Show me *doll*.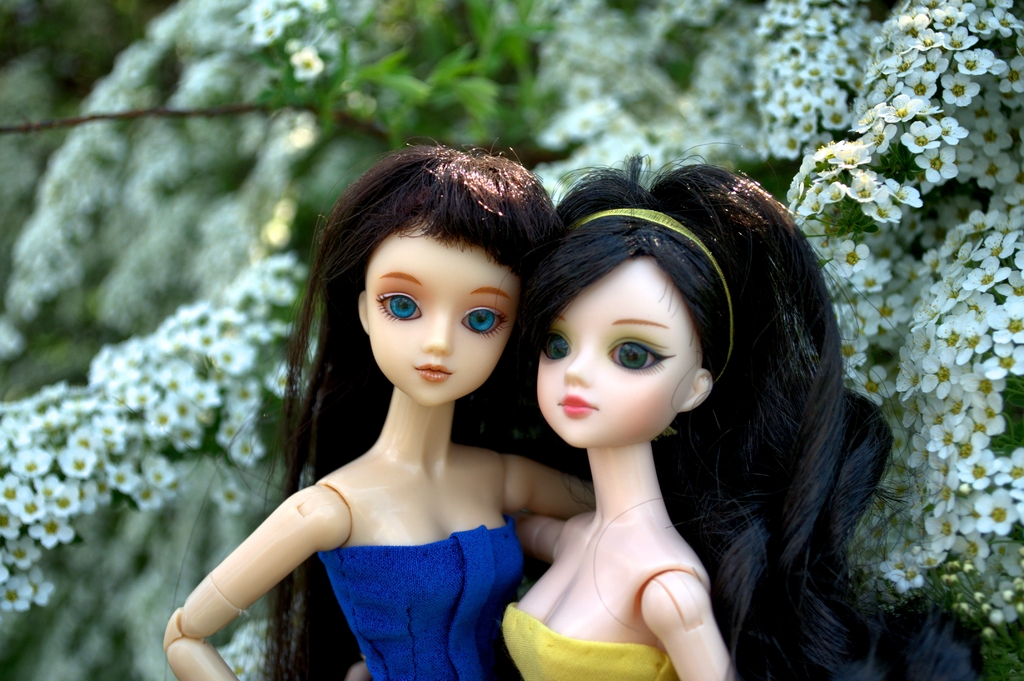
*doll* is here: 152/131/596/672.
